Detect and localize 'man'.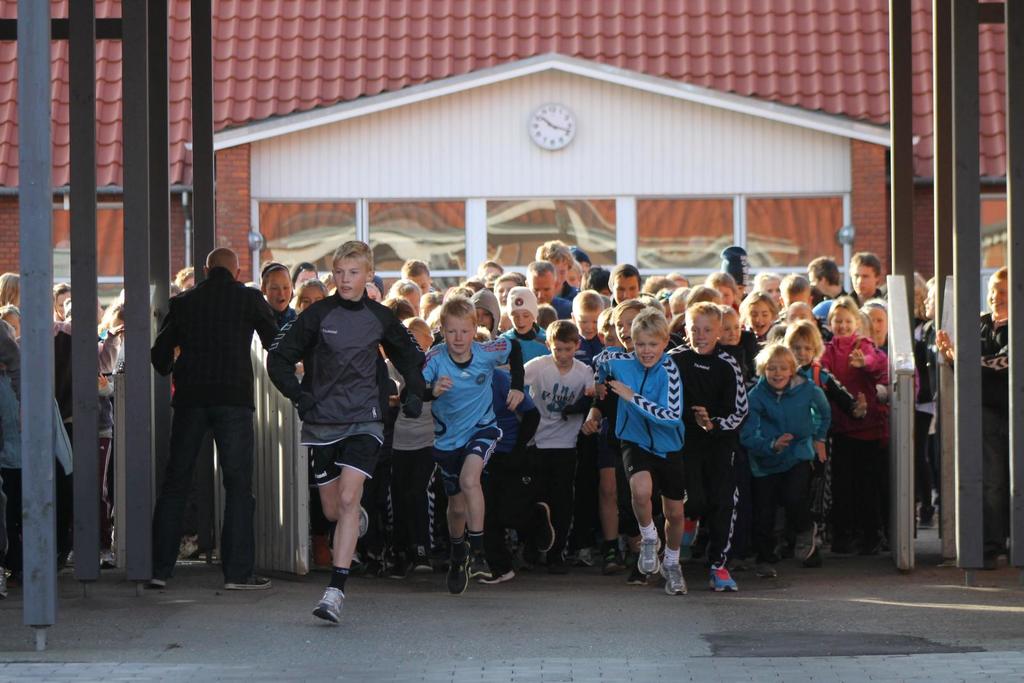
Localized at detection(141, 243, 283, 594).
